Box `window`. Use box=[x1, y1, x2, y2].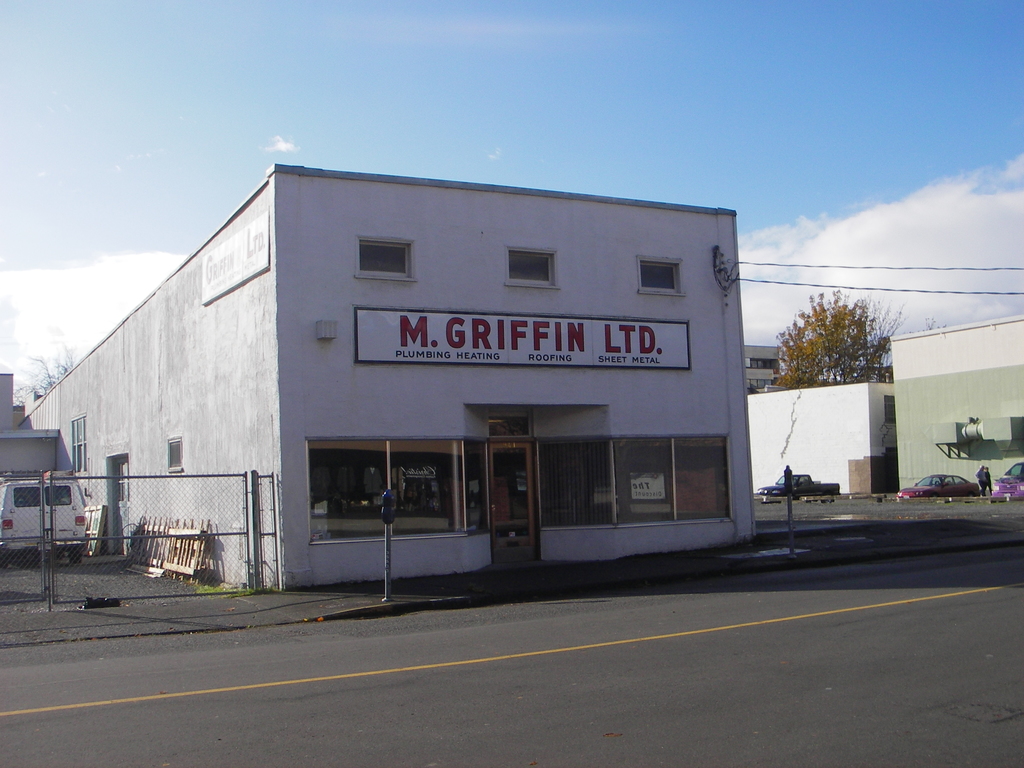
box=[72, 414, 87, 472].
